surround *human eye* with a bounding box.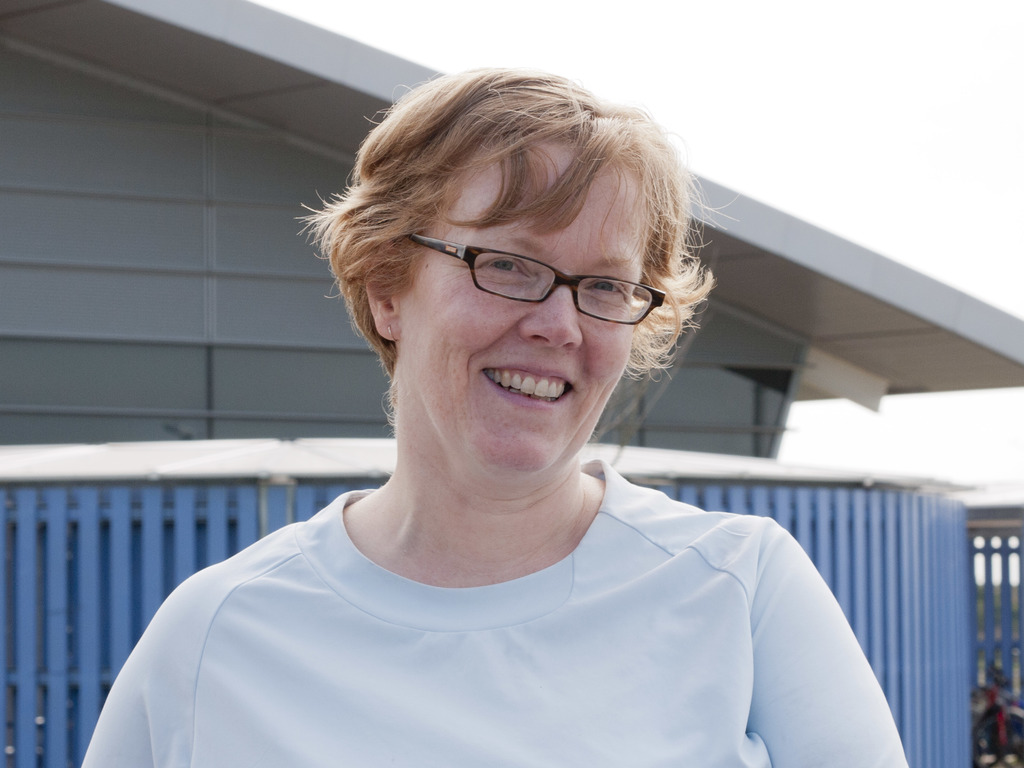
x1=582 y1=274 x2=628 y2=299.
